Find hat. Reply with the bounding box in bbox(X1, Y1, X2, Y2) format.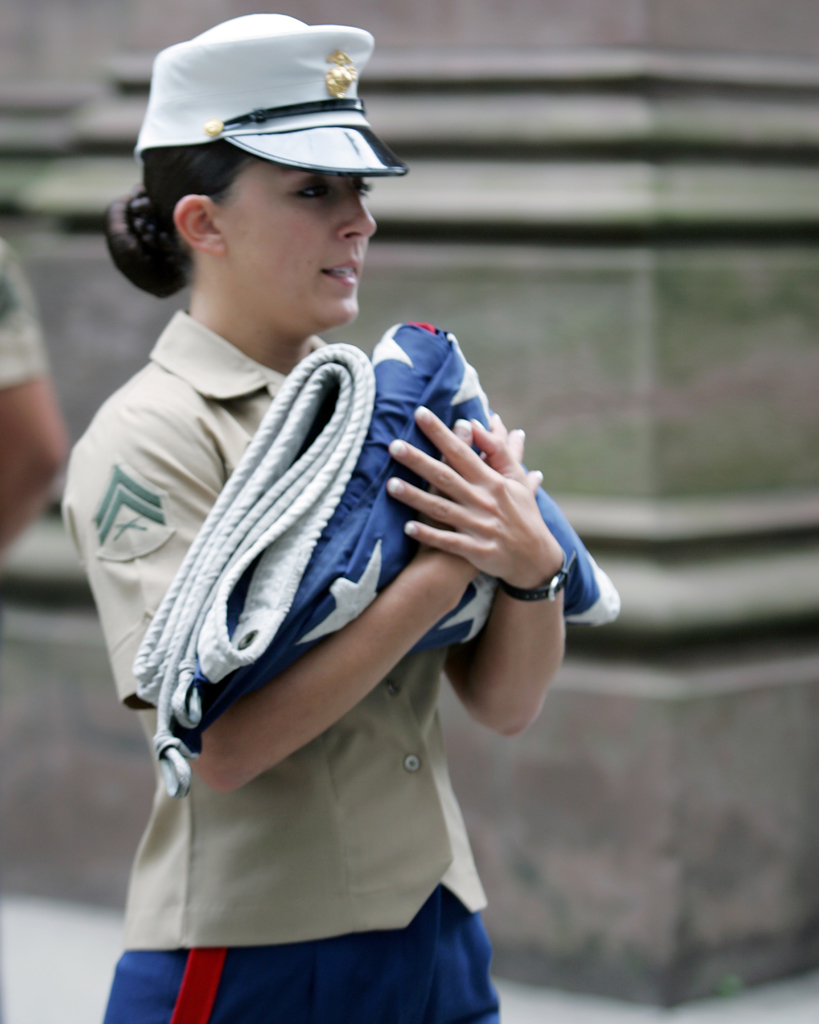
bbox(130, 10, 413, 176).
